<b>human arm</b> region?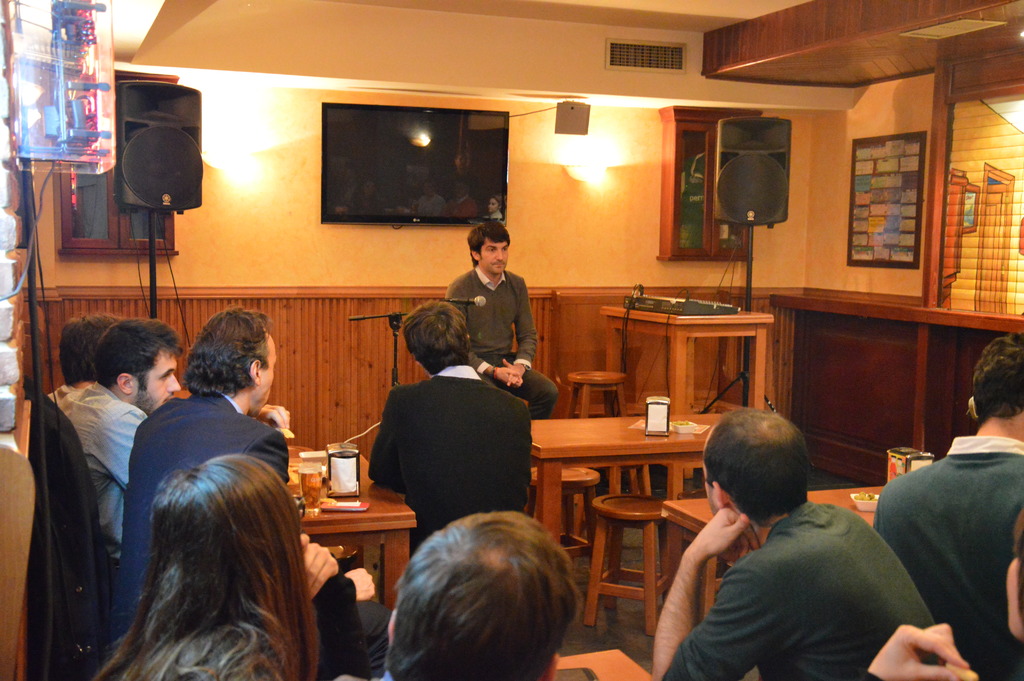
(x1=856, y1=618, x2=973, y2=680)
